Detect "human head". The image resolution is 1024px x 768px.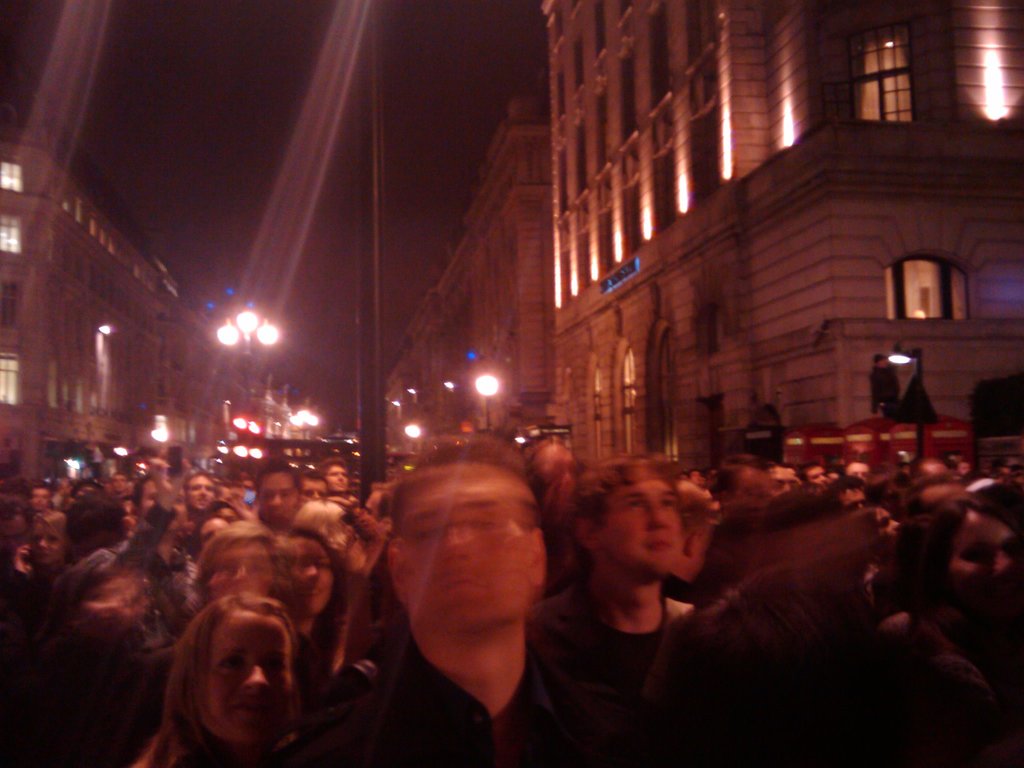
532, 442, 574, 483.
